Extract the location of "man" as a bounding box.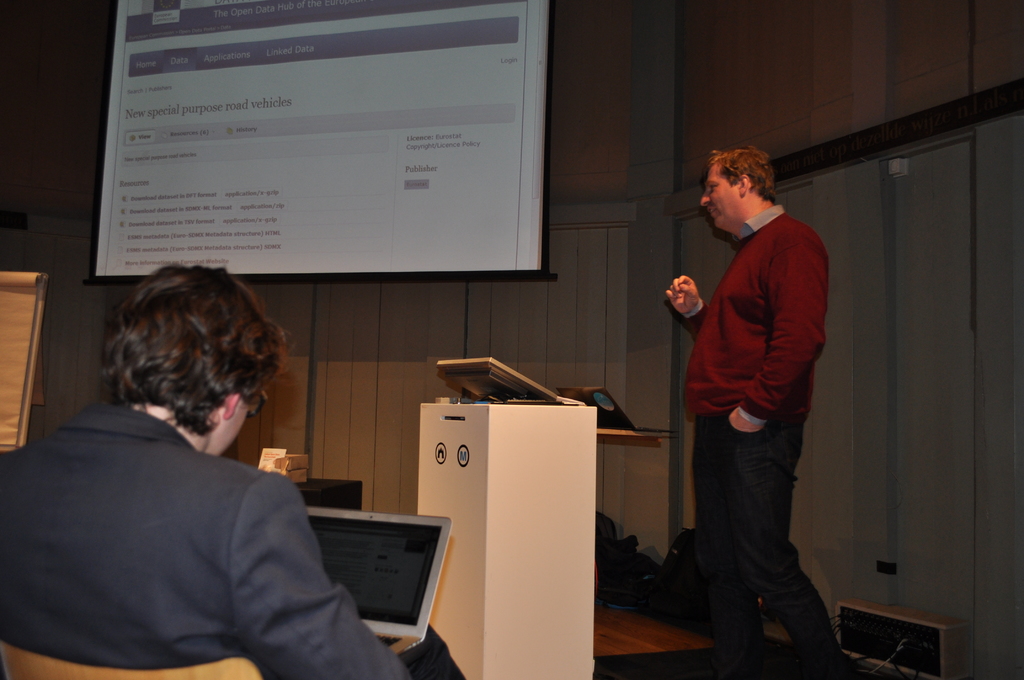
4:254:403:679.
